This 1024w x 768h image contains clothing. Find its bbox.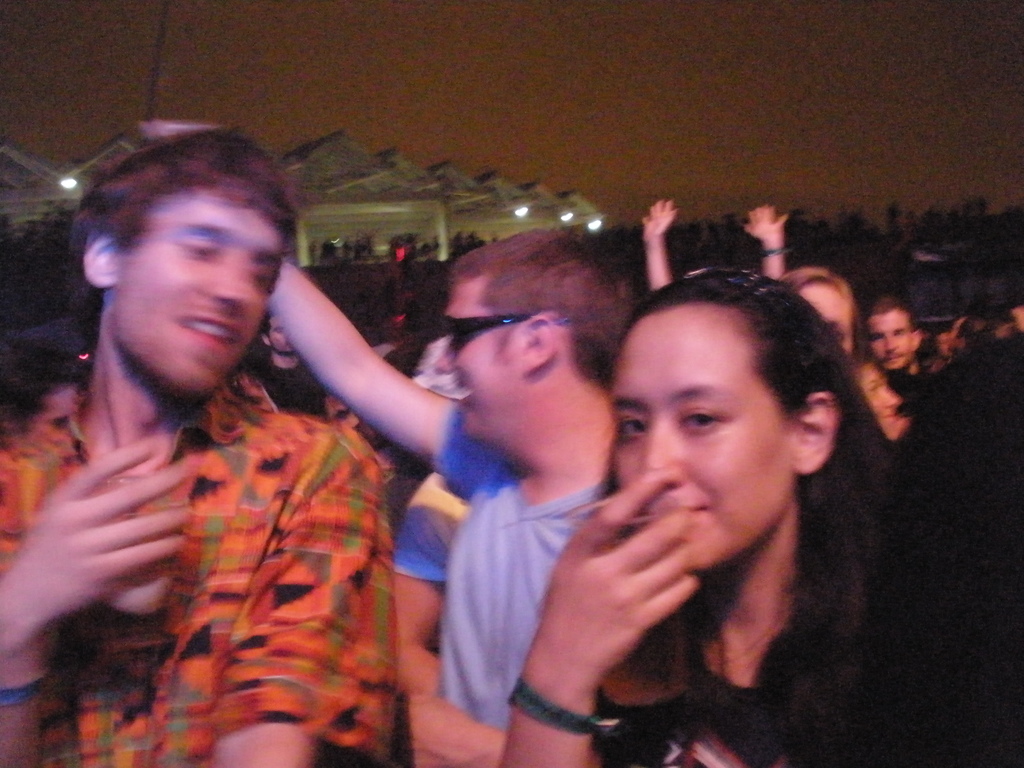
detection(27, 268, 408, 755).
